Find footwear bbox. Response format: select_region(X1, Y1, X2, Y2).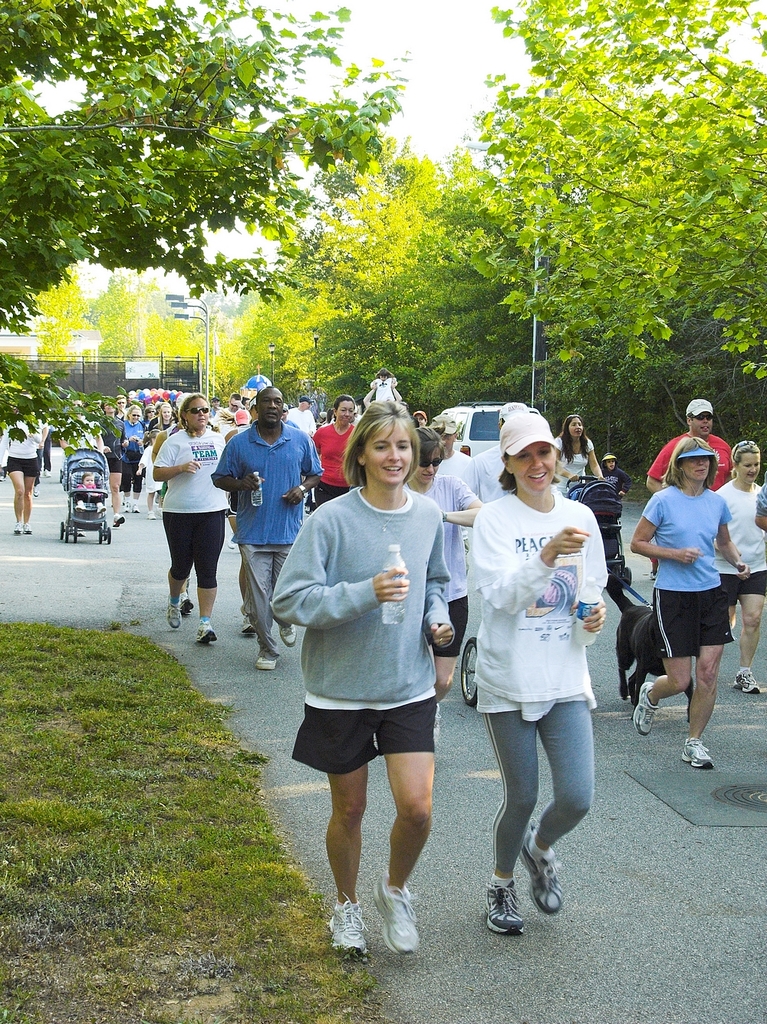
select_region(241, 613, 264, 636).
